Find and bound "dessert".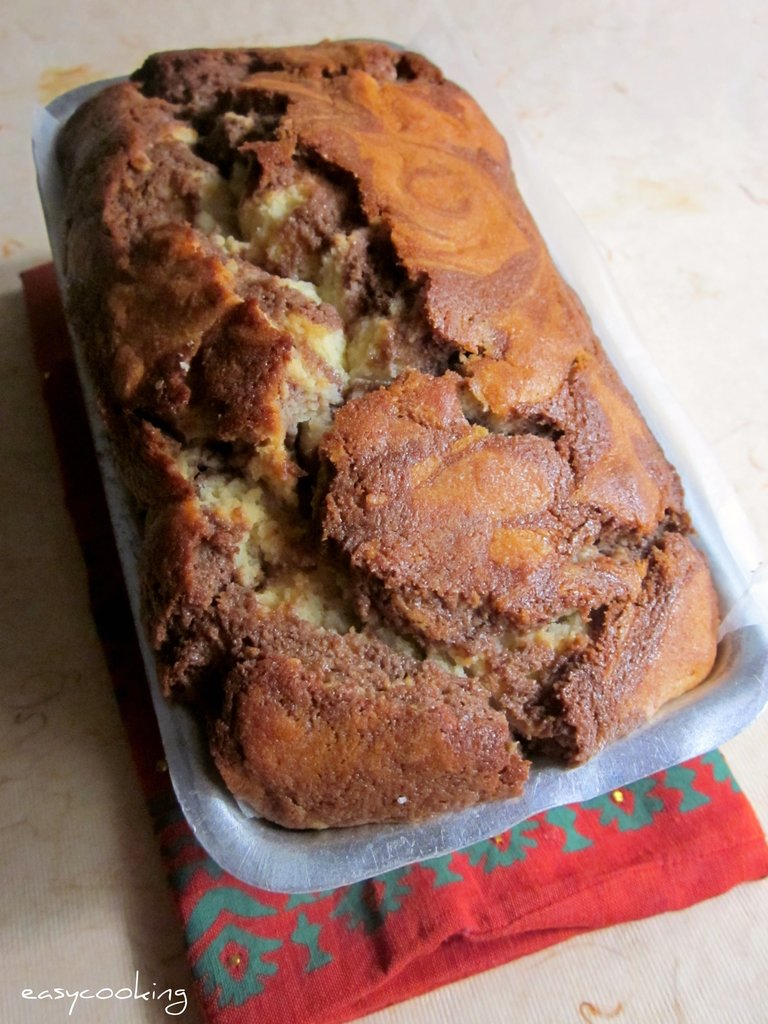
Bound: [59,42,727,846].
